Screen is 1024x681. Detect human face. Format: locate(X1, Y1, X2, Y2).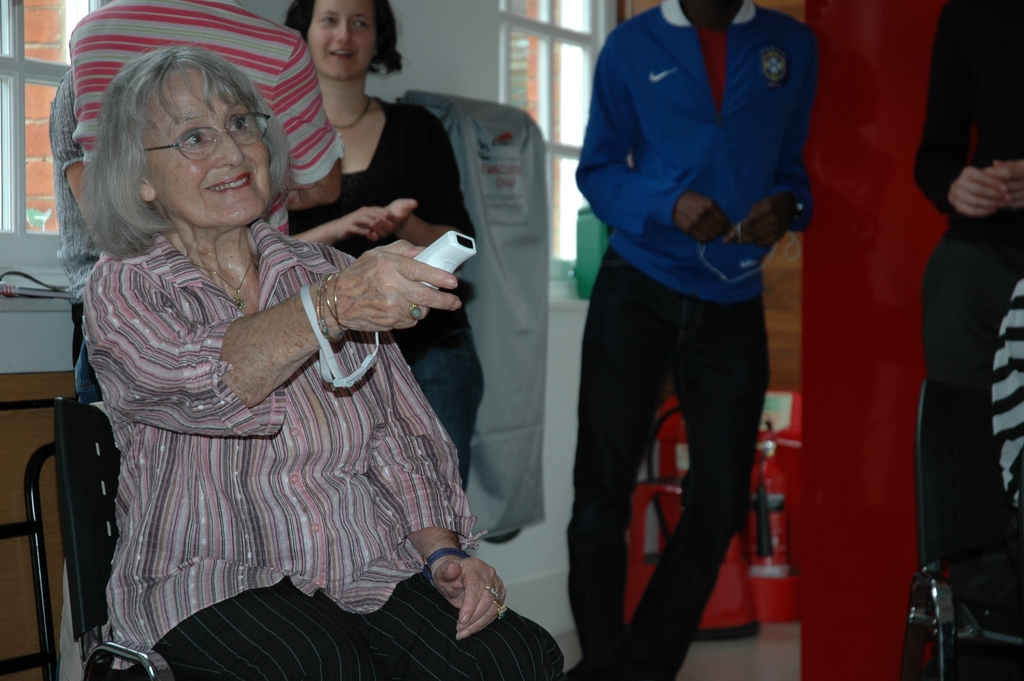
locate(306, 0, 376, 81).
